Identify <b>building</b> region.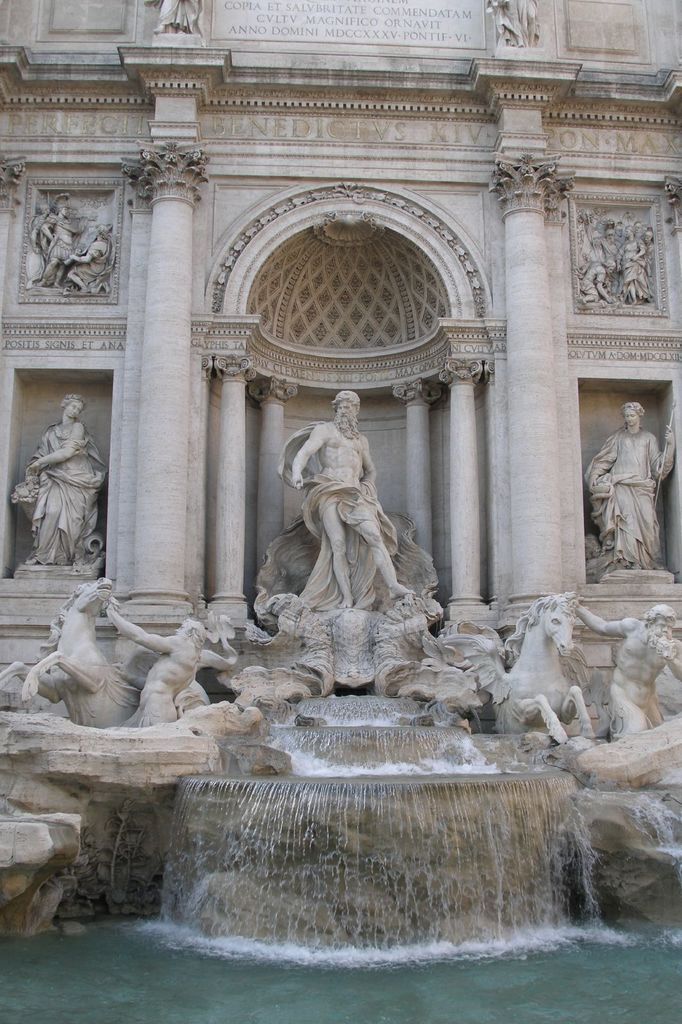
Region: x1=0 y1=0 x2=681 y2=951.
